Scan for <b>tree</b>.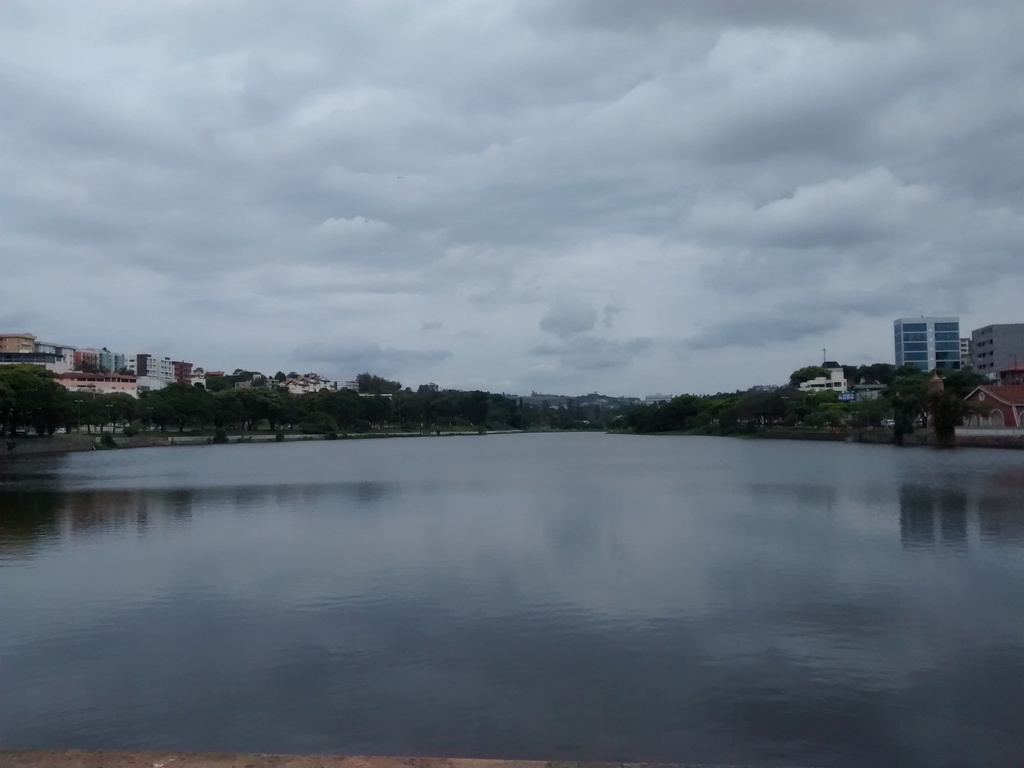
Scan result: box=[0, 357, 67, 439].
